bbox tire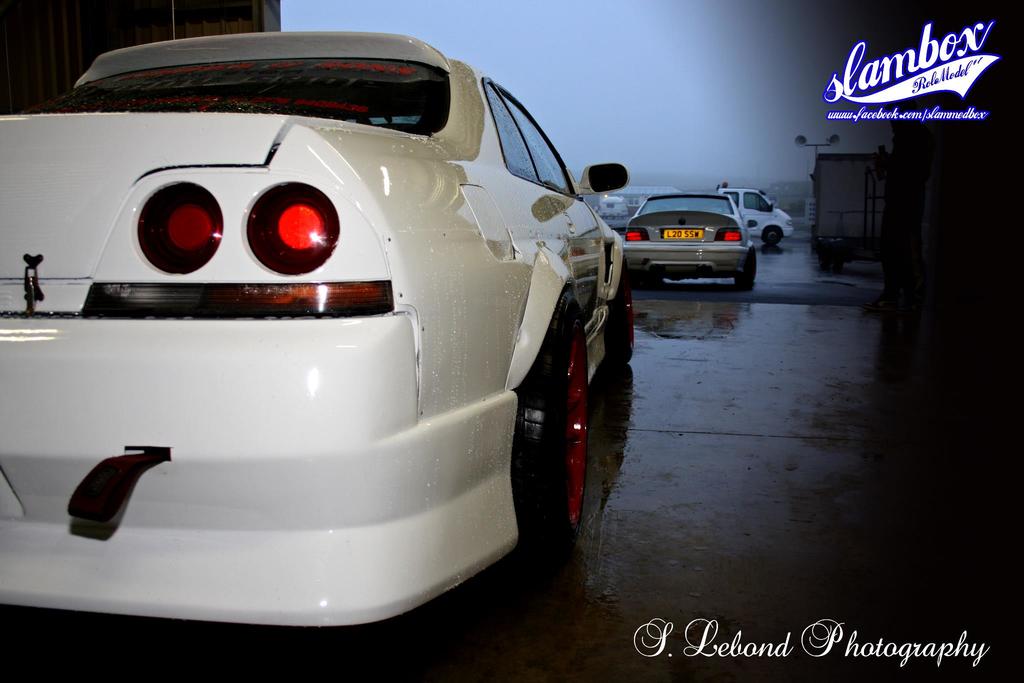
bbox=(515, 292, 590, 555)
